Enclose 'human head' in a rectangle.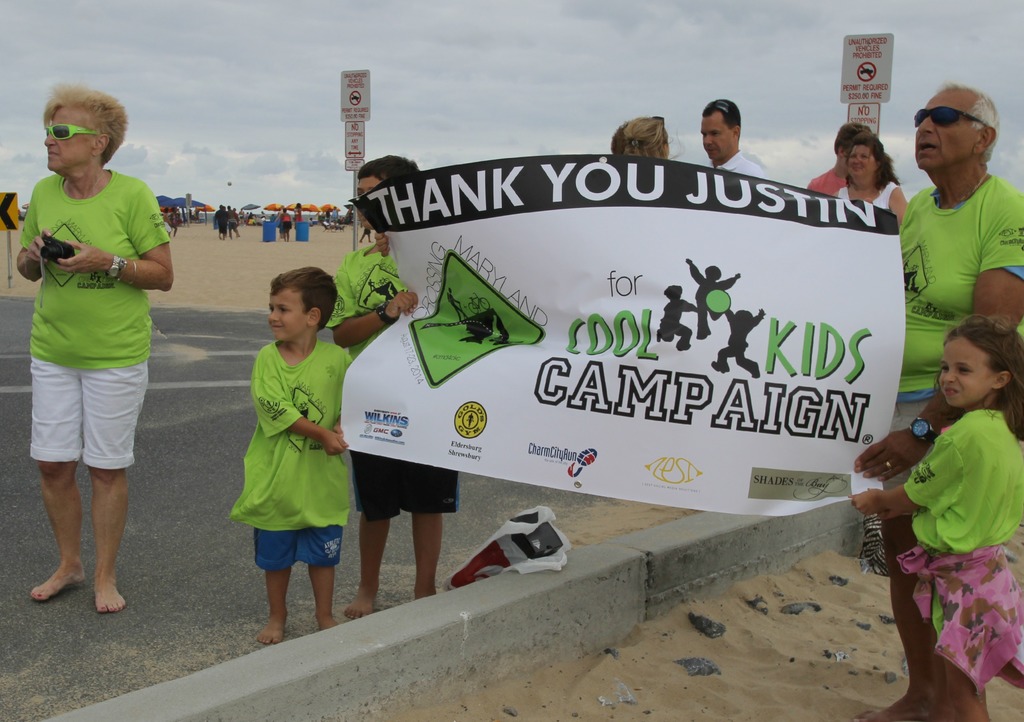
box=[845, 130, 890, 189].
